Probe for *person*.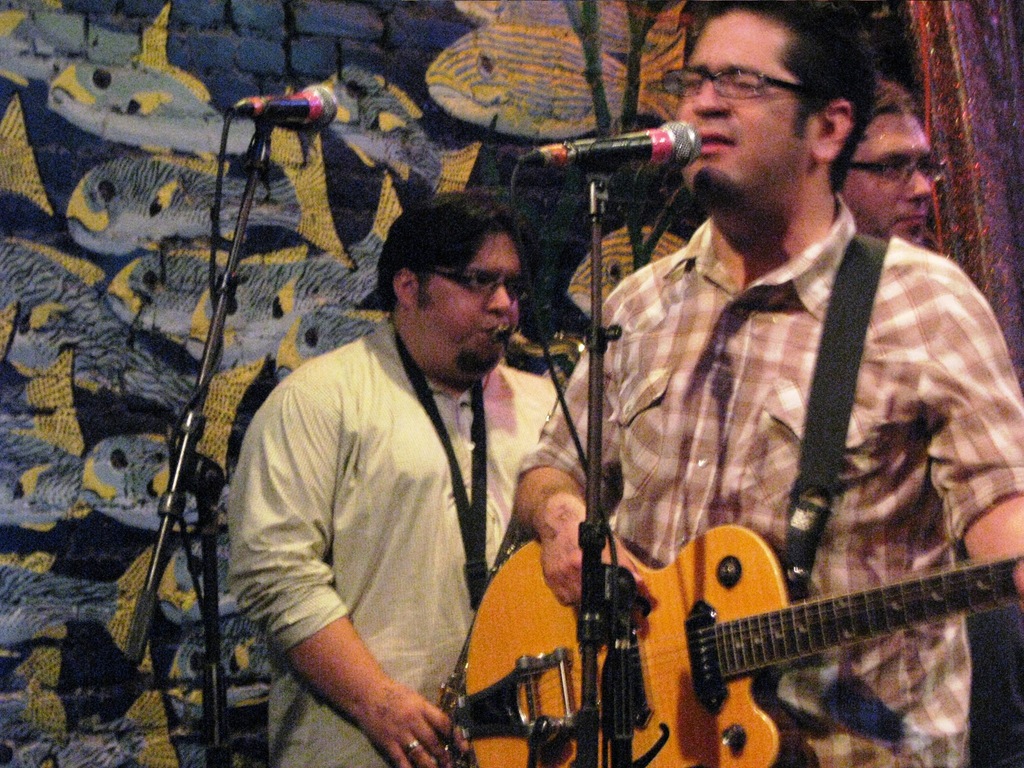
Probe result: bbox=(508, 0, 1023, 767).
